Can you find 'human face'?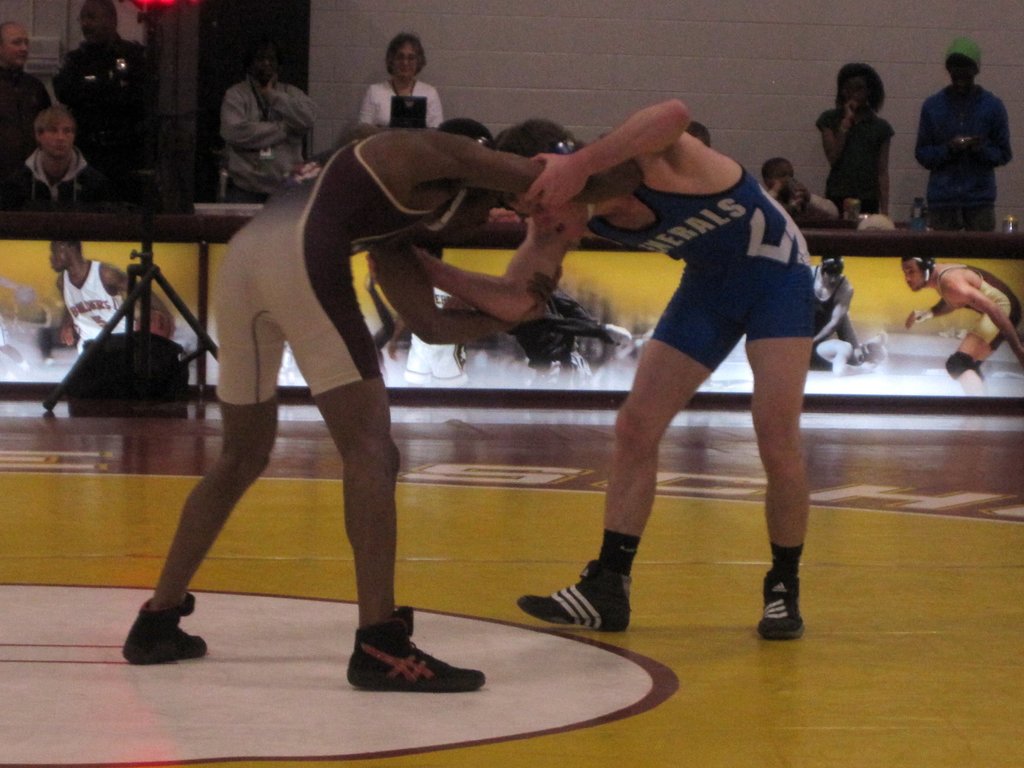
Yes, bounding box: [x1=392, y1=40, x2=415, y2=79].
